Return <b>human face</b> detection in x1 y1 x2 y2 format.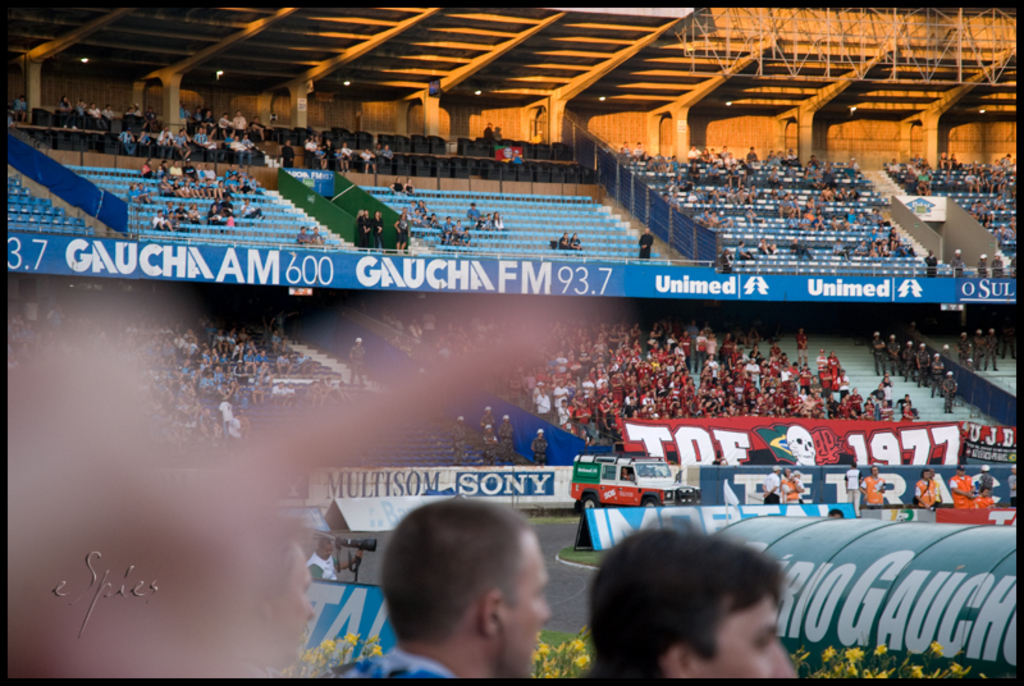
506 536 553 681.
